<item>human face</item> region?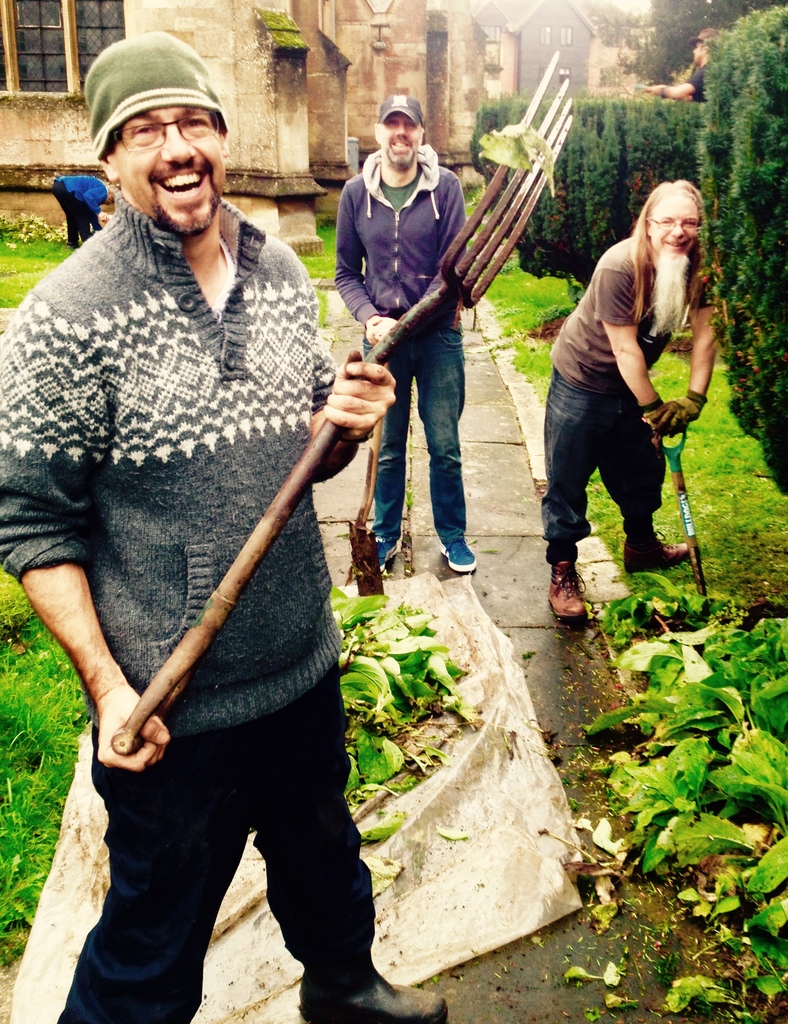
BBox(647, 190, 696, 255)
